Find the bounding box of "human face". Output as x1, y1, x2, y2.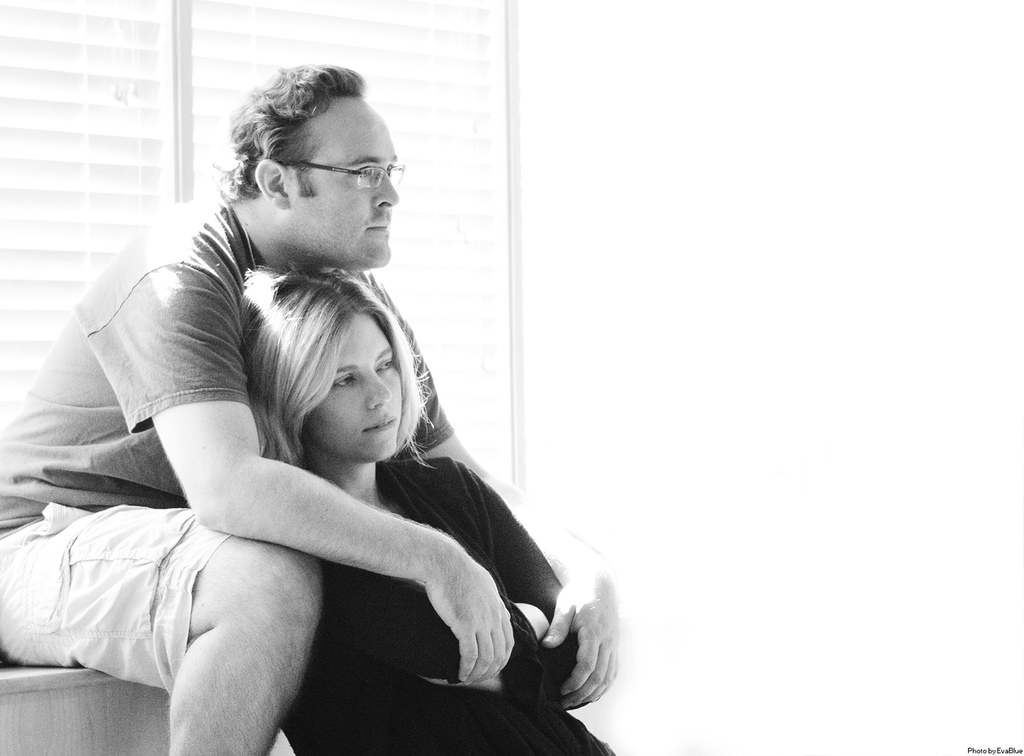
300, 314, 400, 463.
